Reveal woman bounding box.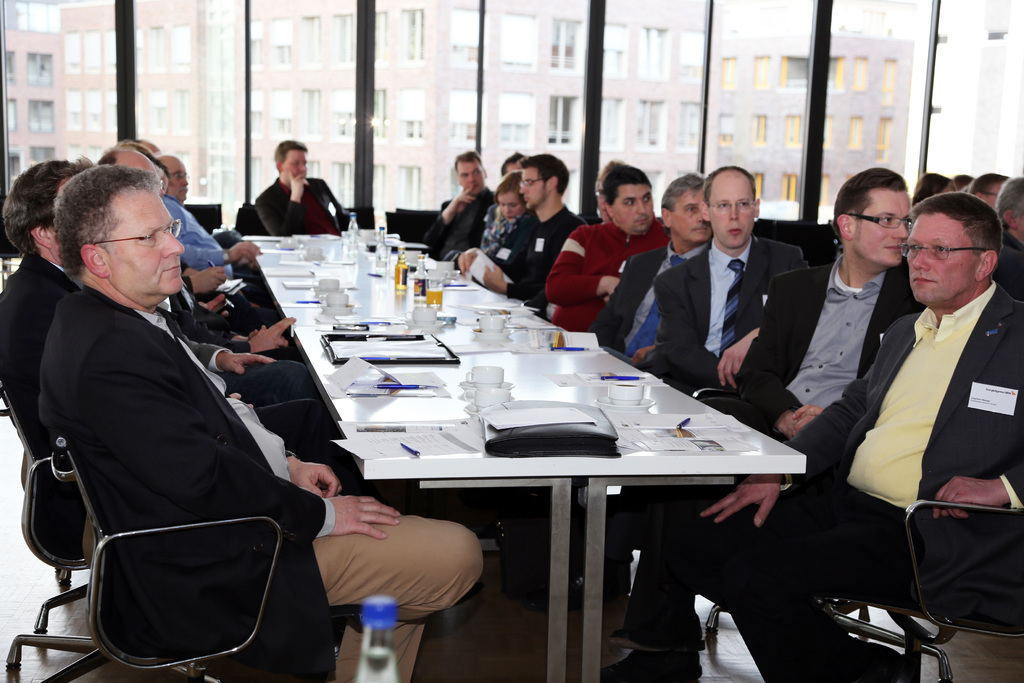
Revealed: 460 162 531 282.
